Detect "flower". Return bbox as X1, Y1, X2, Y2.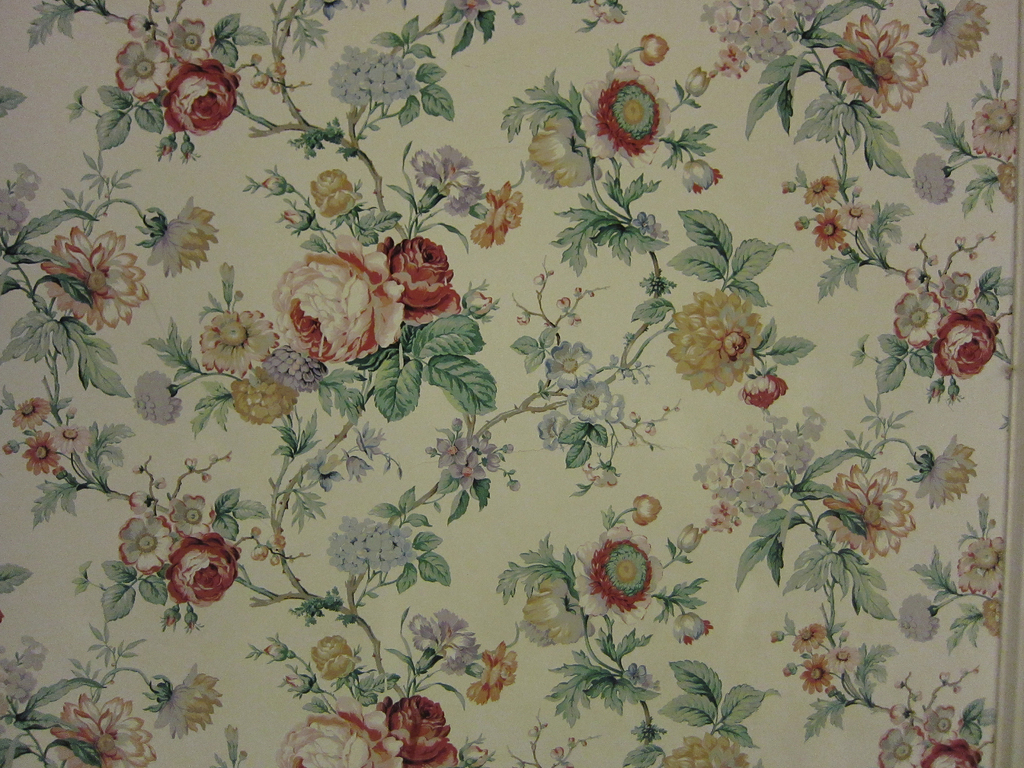
129, 12, 161, 44.
